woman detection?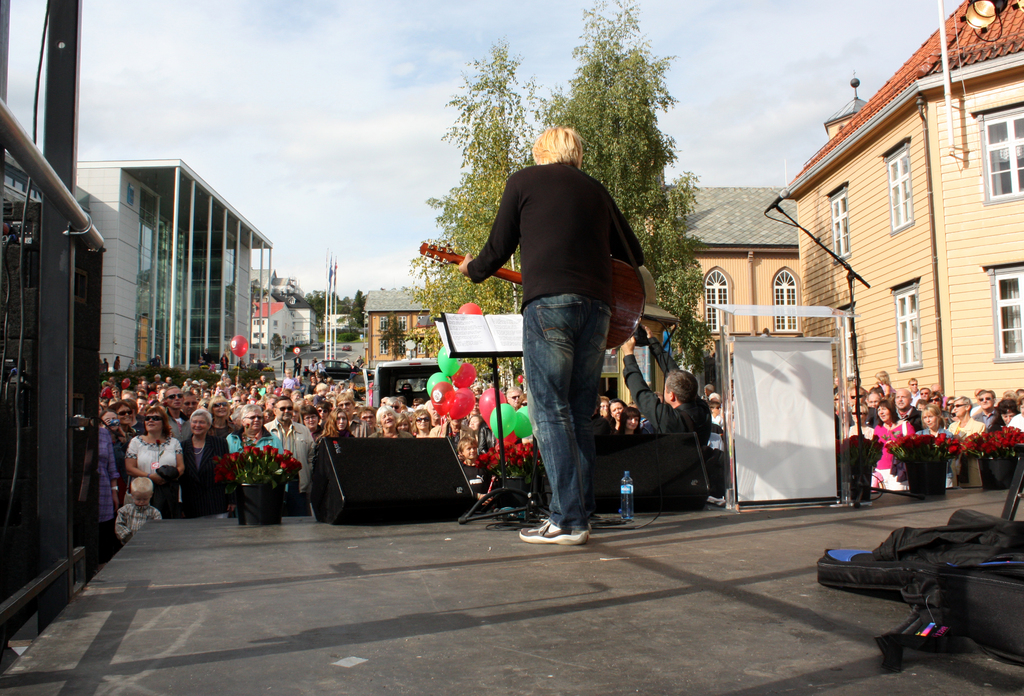
469,415,486,434
